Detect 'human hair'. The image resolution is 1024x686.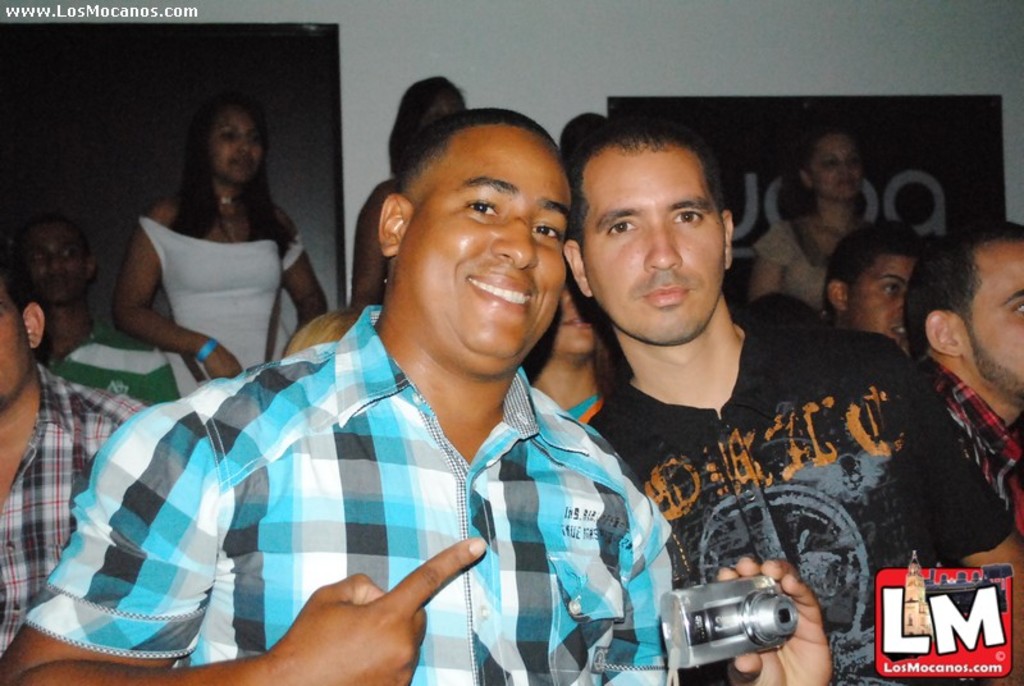
crop(396, 105, 568, 195).
